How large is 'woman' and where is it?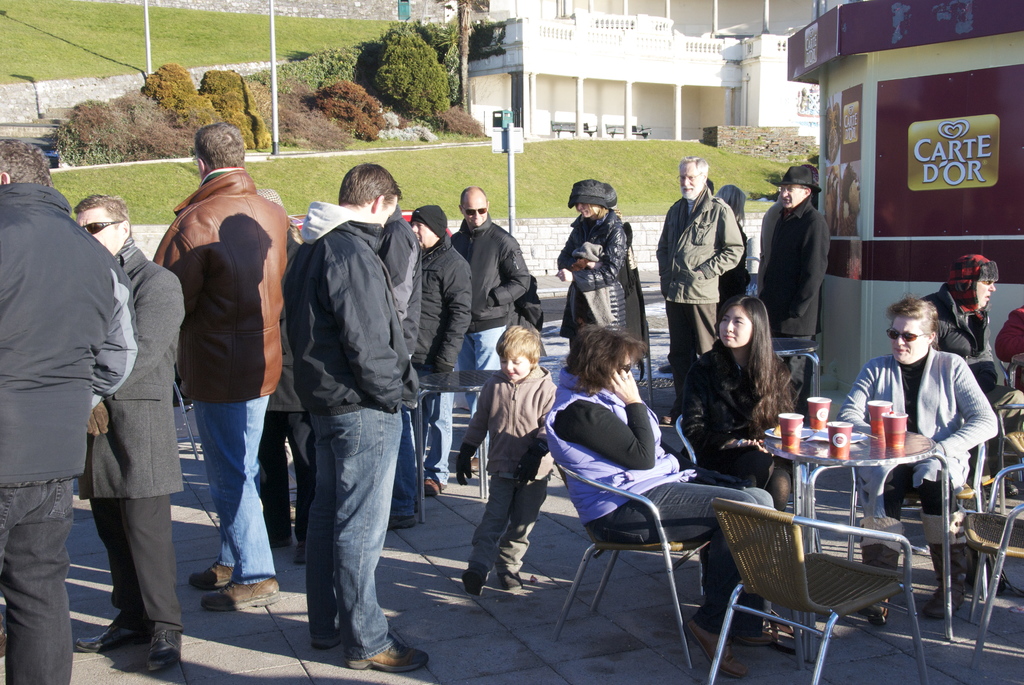
Bounding box: [x1=556, y1=179, x2=628, y2=374].
